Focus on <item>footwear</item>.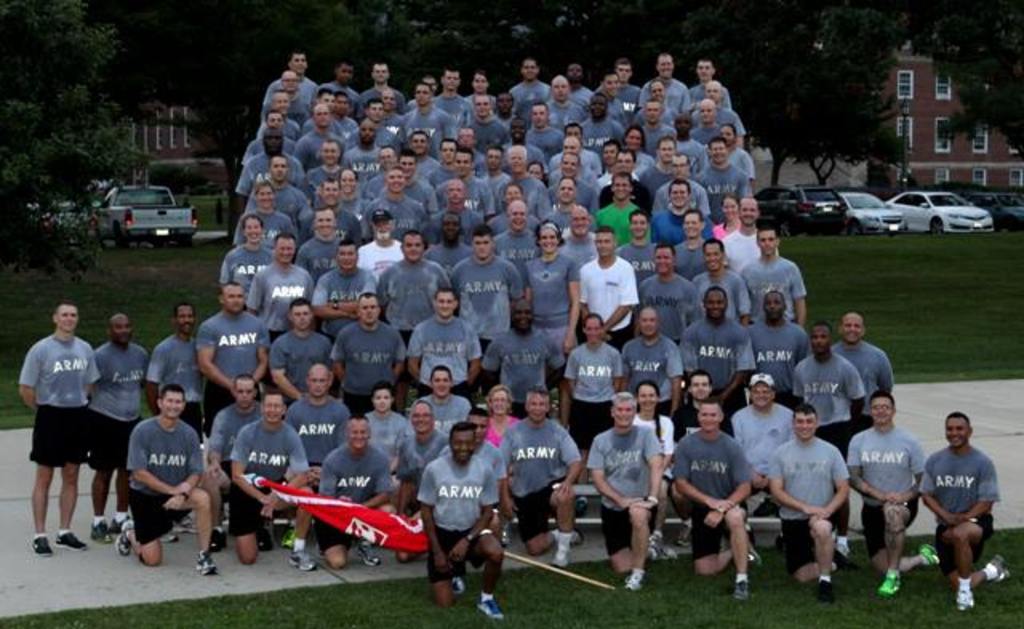
Focused at [26,527,53,559].
